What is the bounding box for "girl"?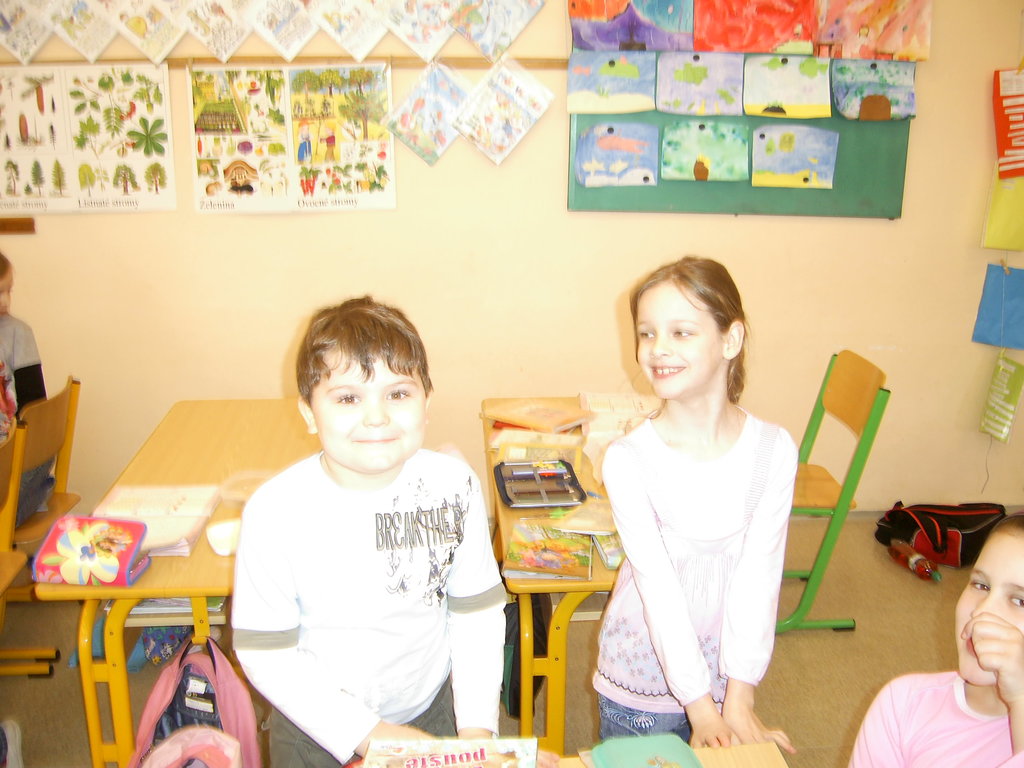
[left=851, top=518, right=1023, bottom=767].
